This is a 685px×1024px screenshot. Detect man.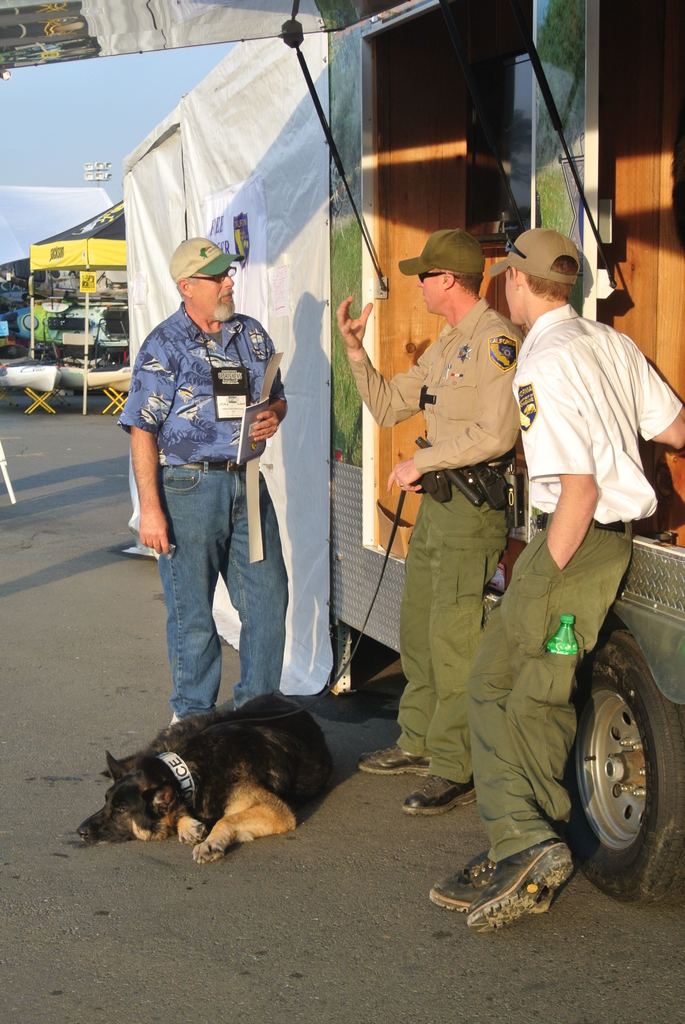
box=[427, 232, 684, 929].
